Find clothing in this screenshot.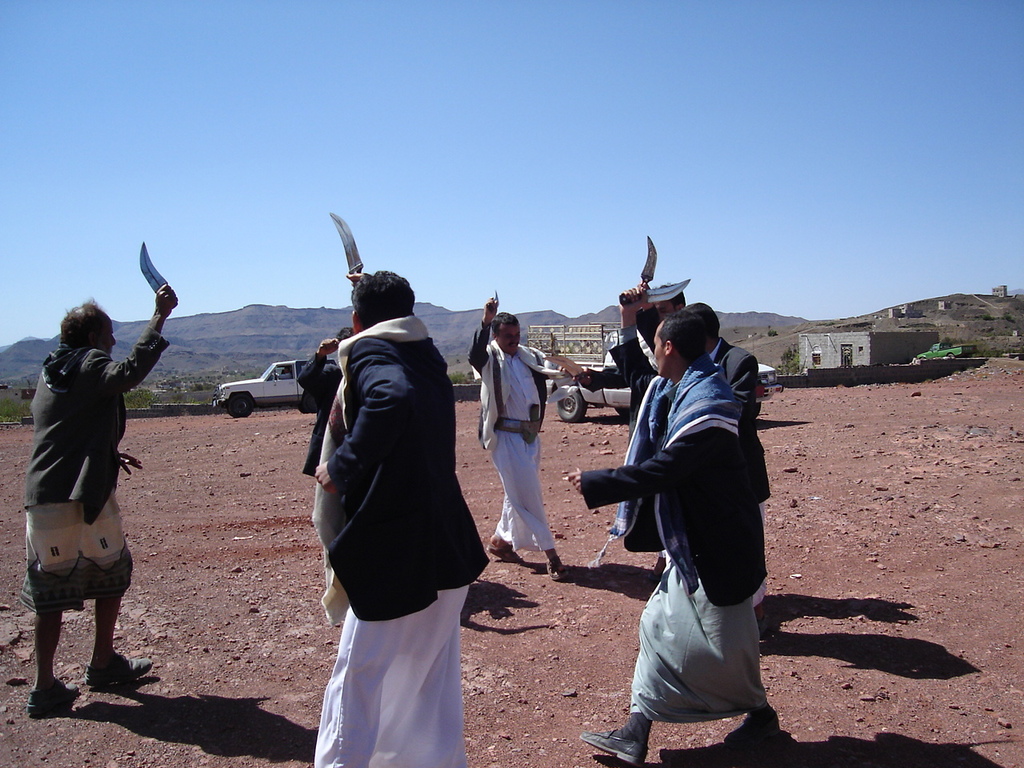
The bounding box for clothing is 296,352,344,478.
